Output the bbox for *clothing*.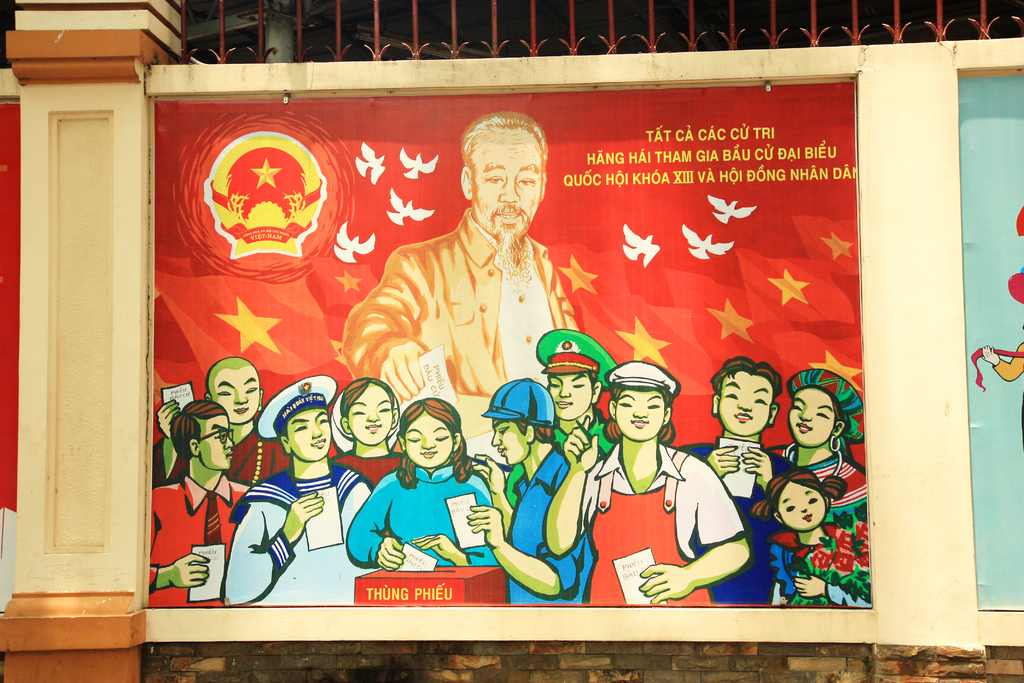
pyautogui.locateOnScreen(506, 445, 596, 604).
